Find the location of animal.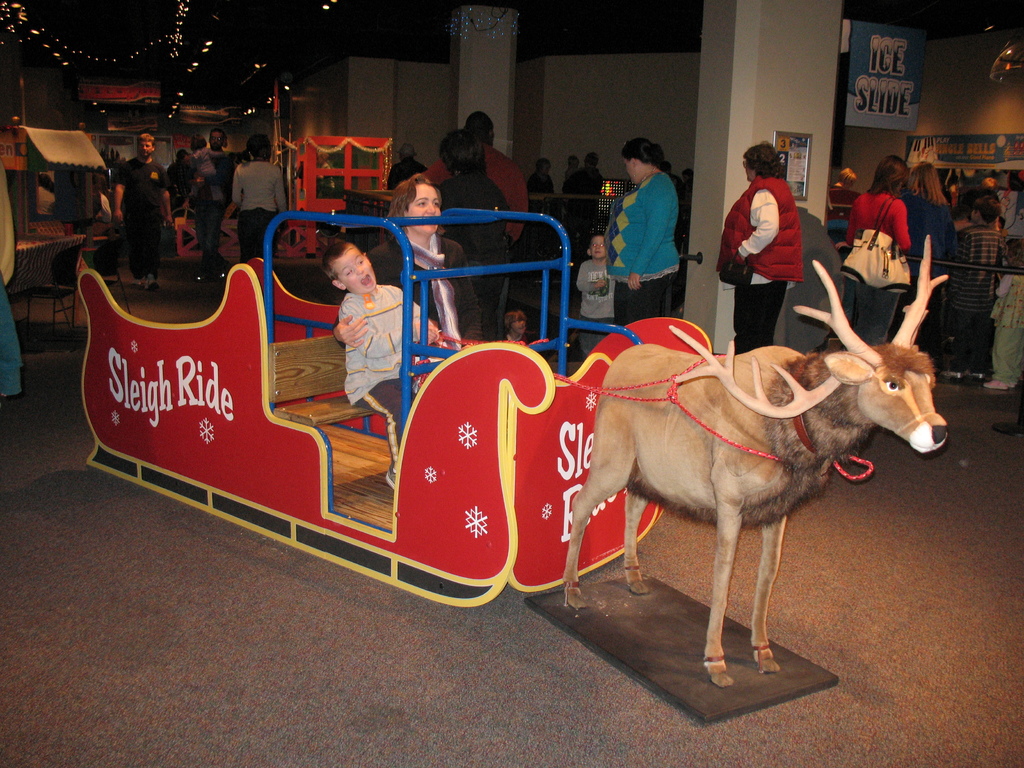
Location: {"left": 557, "top": 227, "right": 954, "bottom": 692}.
